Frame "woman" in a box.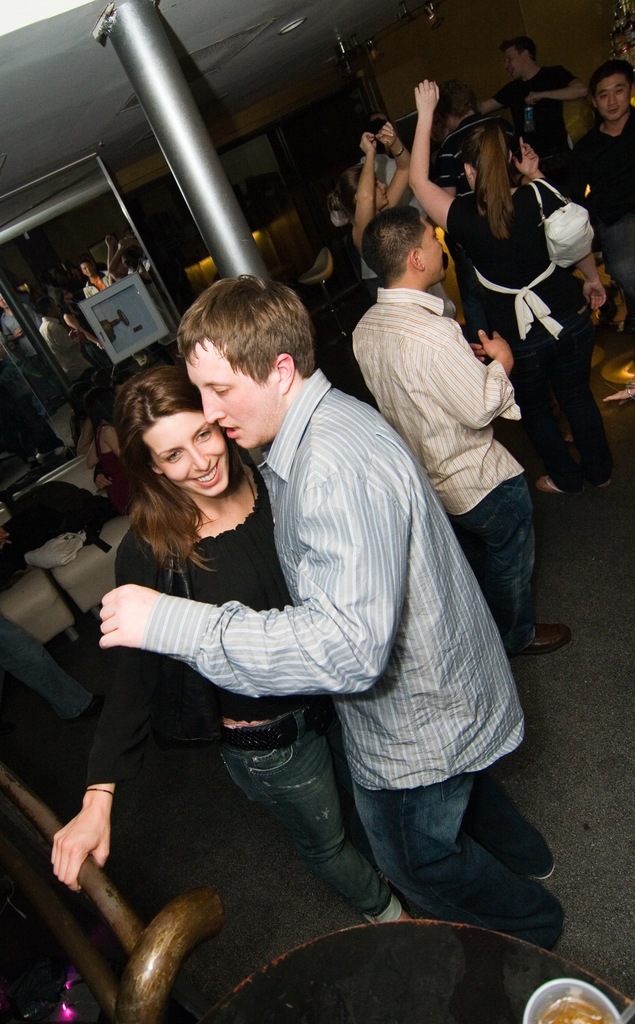
[left=338, top=120, right=406, bottom=287].
